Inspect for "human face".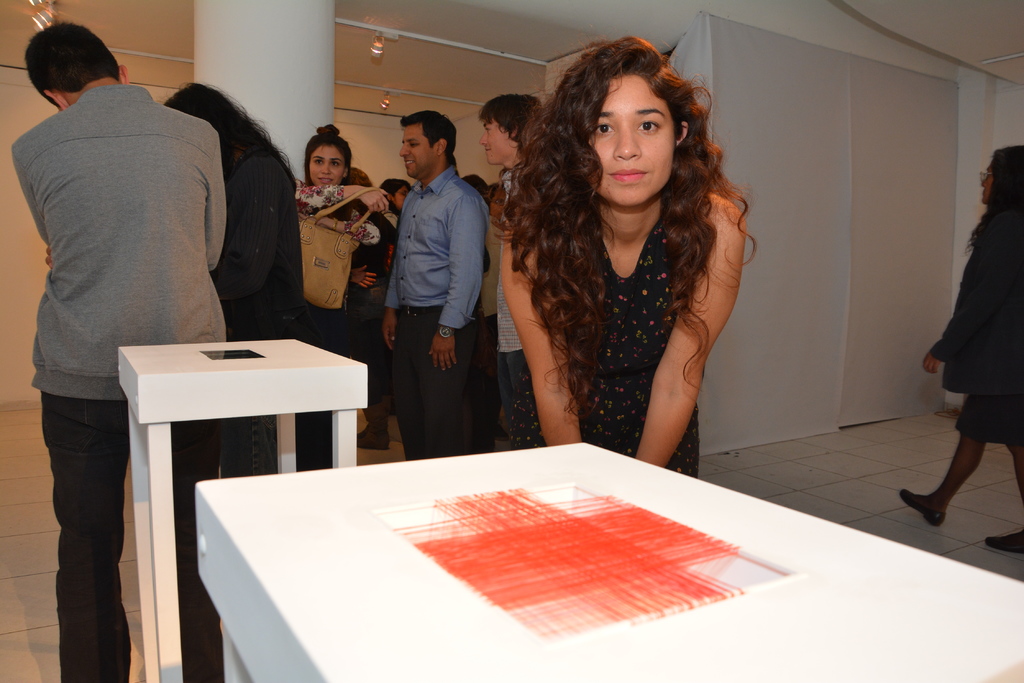
Inspection: (x1=396, y1=176, x2=412, y2=212).
